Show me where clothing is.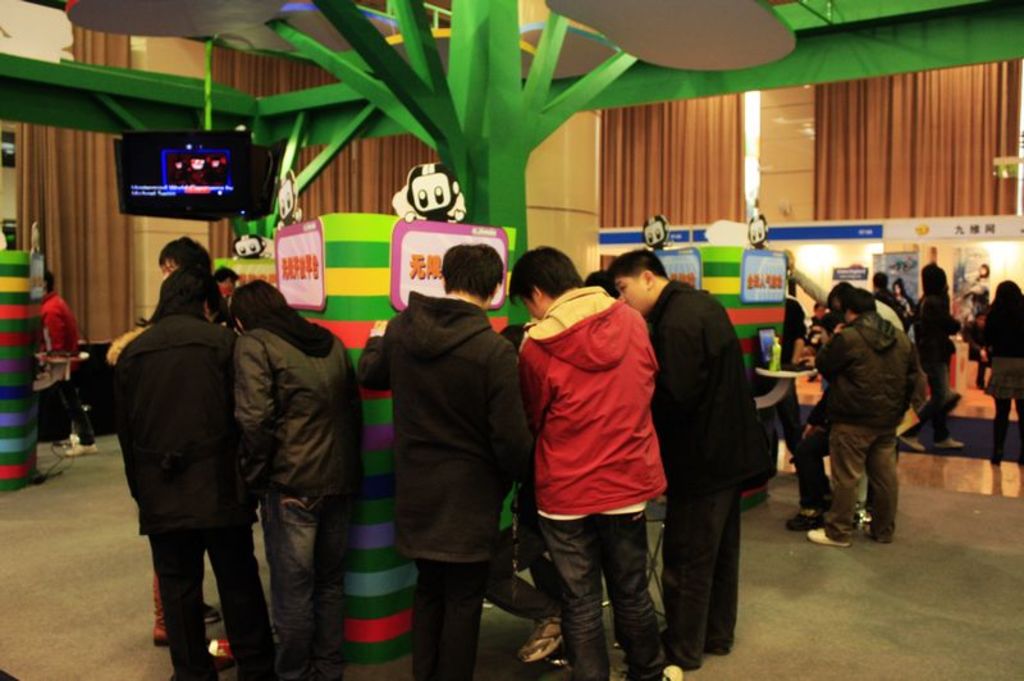
clothing is at region(774, 257, 952, 543).
